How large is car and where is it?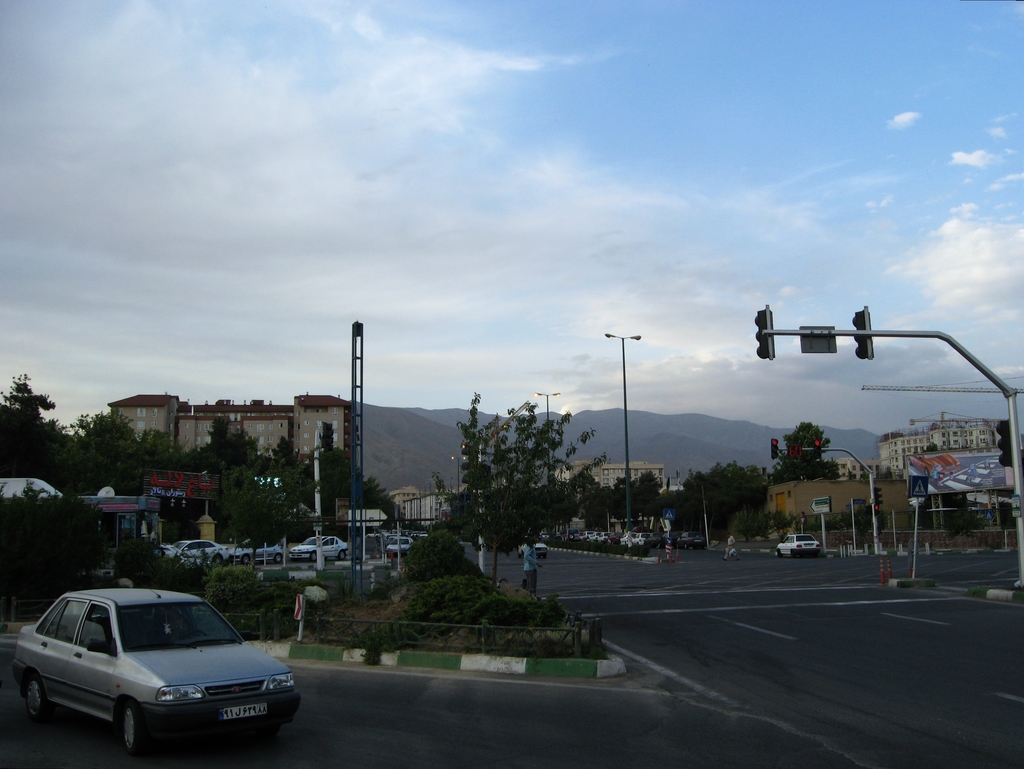
Bounding box: (x1=774, y1=530, x2=825, y2=555).
